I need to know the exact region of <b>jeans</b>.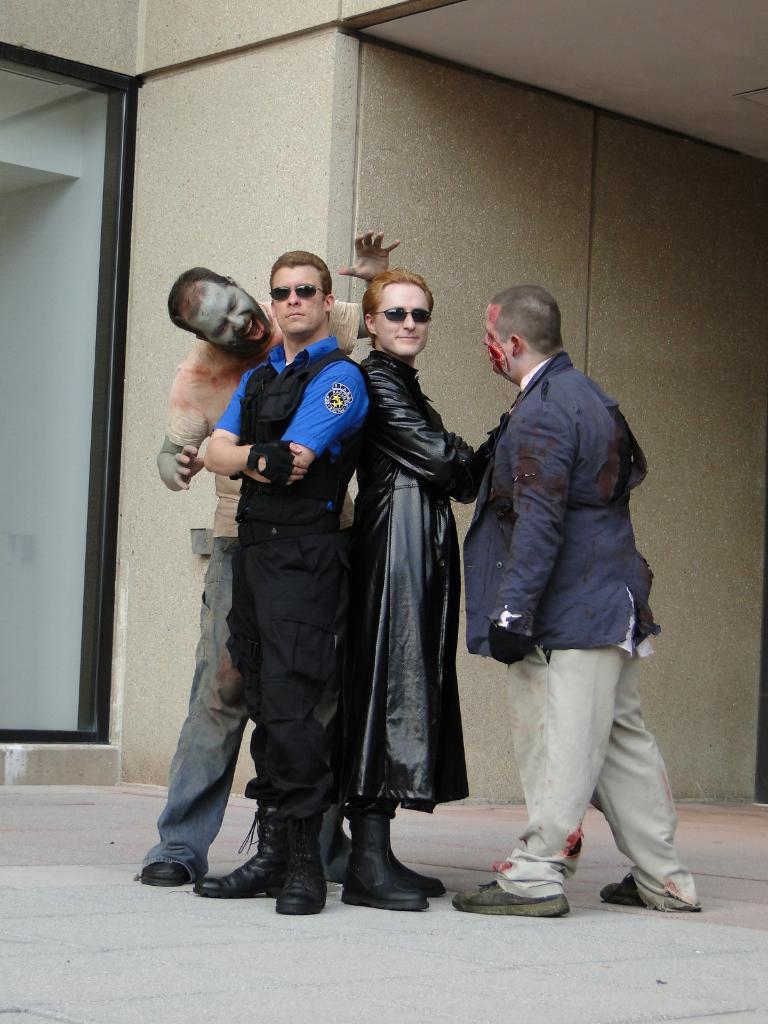
Region: <box>248,526,341,817</box>.
